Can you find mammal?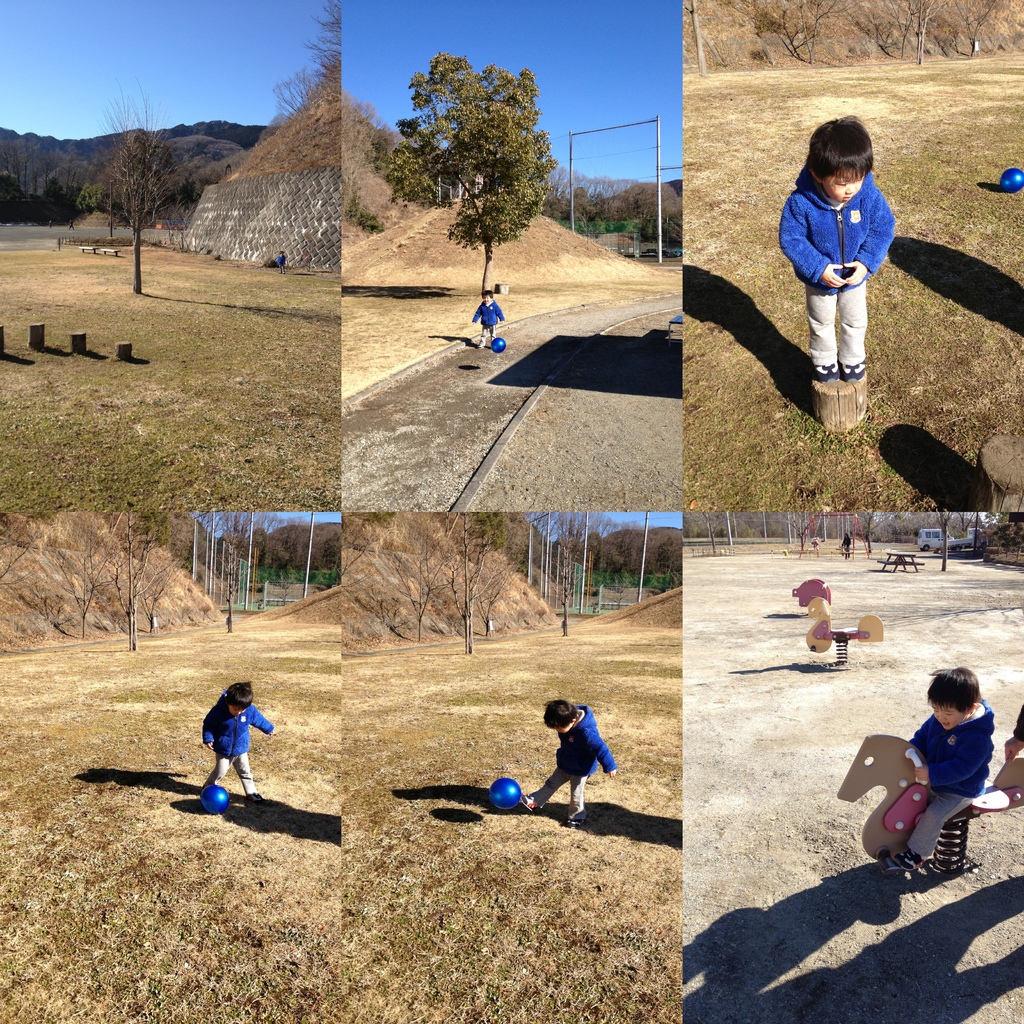
Yes, bounding box: box=[776, 114, 895, 383].
